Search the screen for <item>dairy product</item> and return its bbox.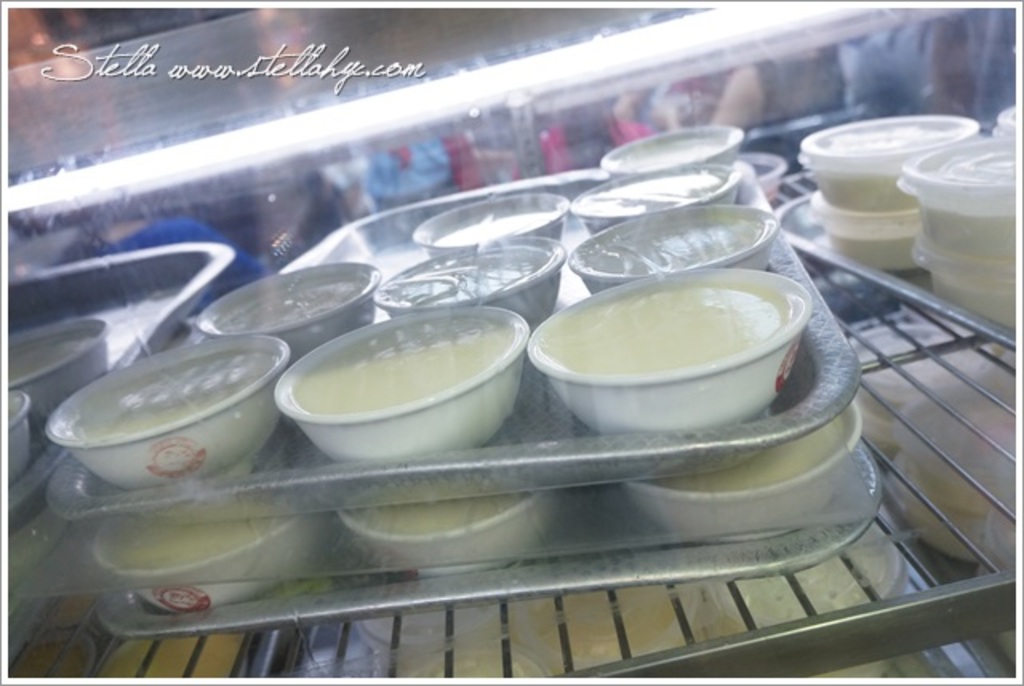
Found: 395:246:574:307.
